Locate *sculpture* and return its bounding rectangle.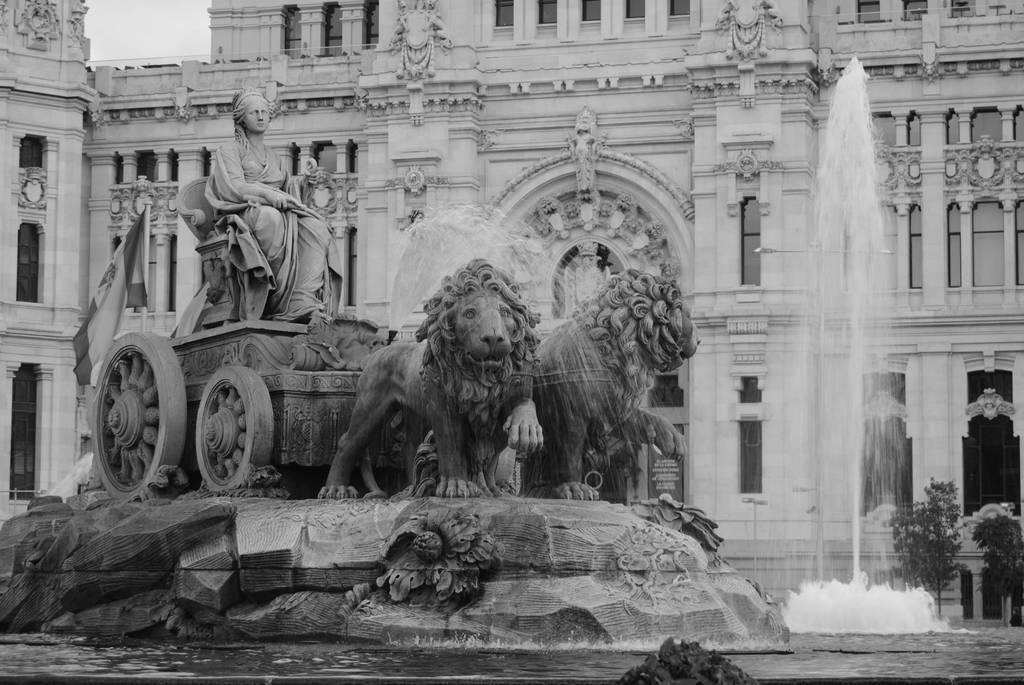
(left=131, top=173, right=157, bottom=194).
